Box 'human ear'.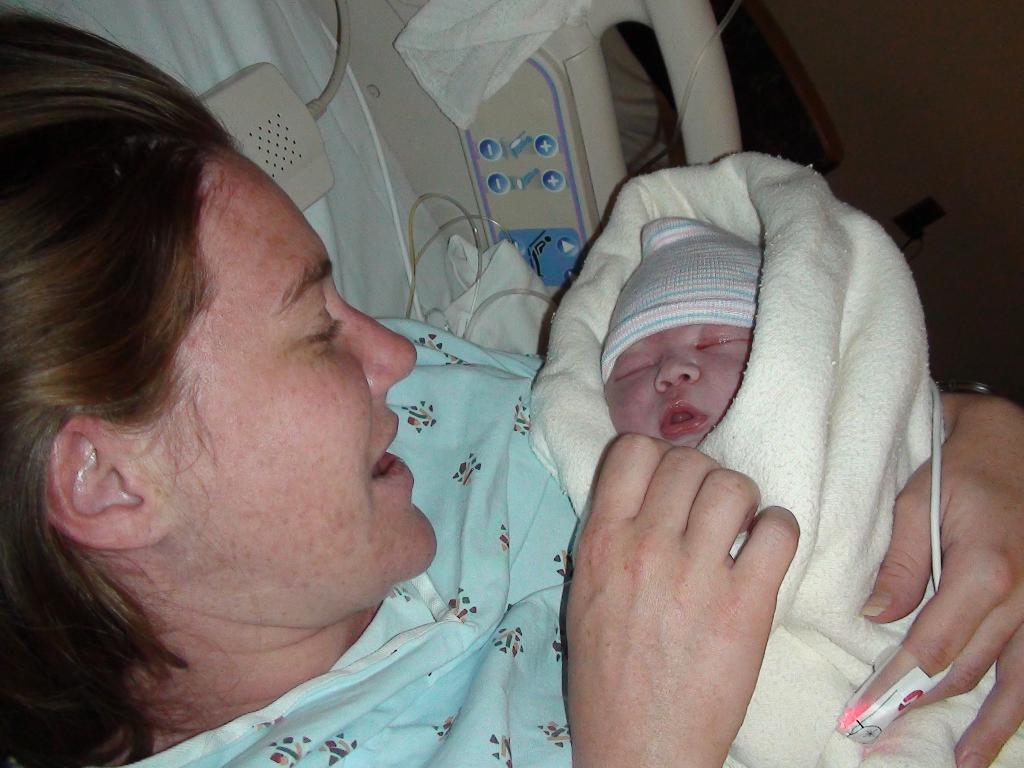
box=[44, 400, 177, 549].
